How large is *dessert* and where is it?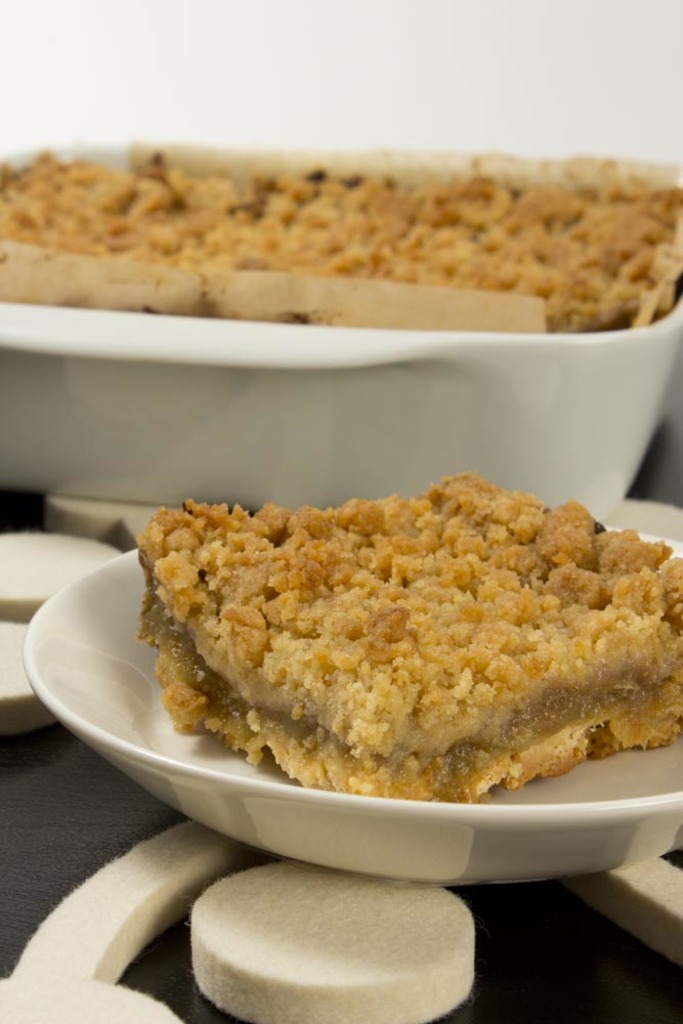
Bounding box: select_region(144, 503, 671, 806).
